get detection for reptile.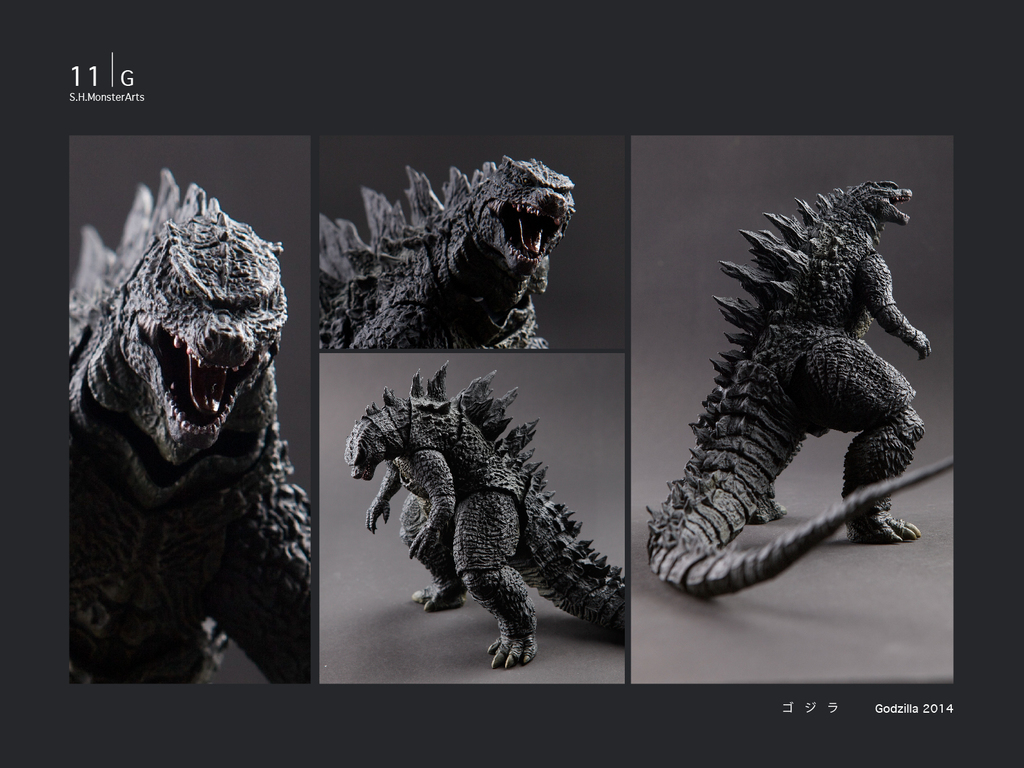
Detection: box(316, 157, 581, 351).
